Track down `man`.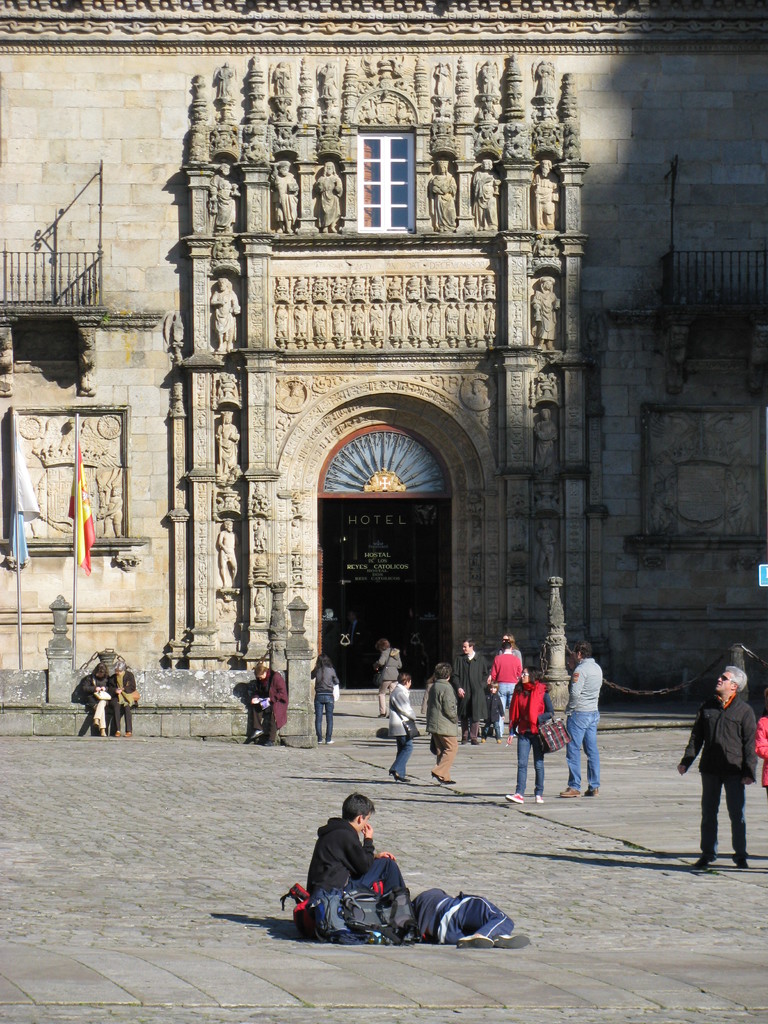
Tracked to (x1=207, y1=161, x2=238, y2=236).
